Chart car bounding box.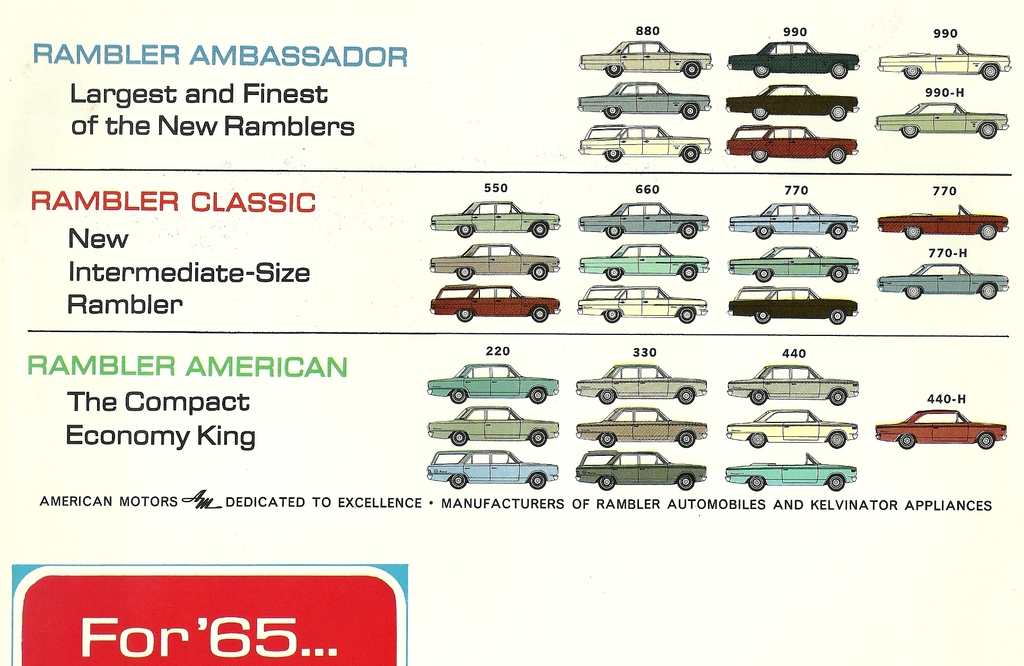
Charted: <bbox>580, 245, 712, 286</bbox>.
